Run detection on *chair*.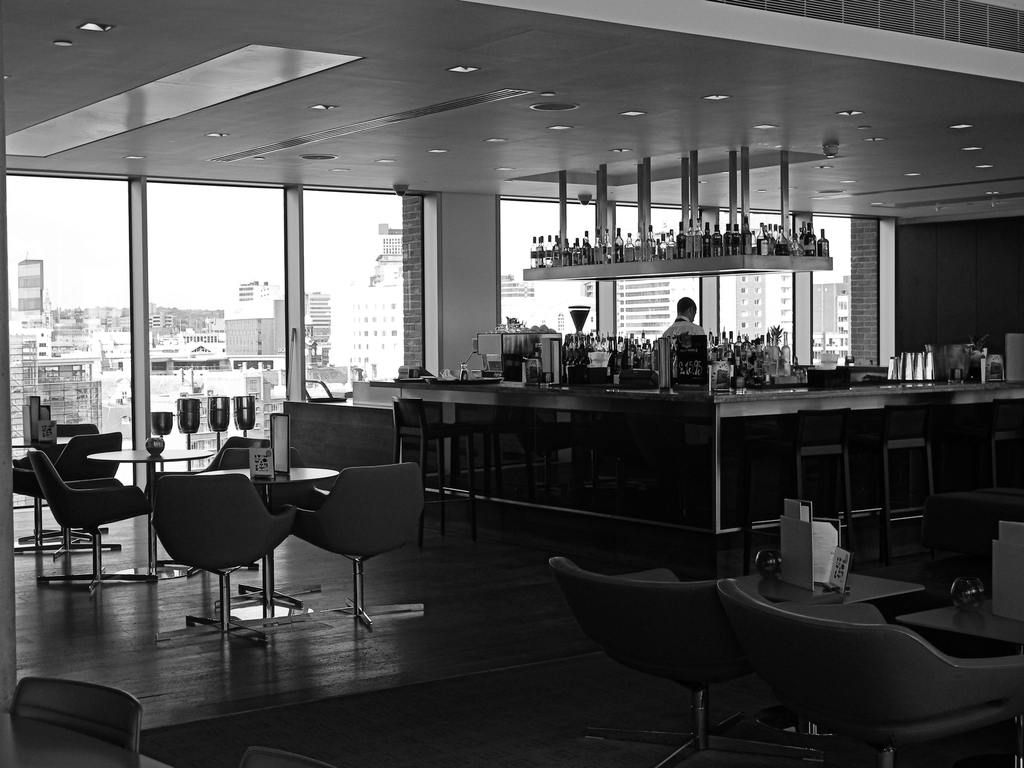
Result: locate(10, 685, 144, 756).
